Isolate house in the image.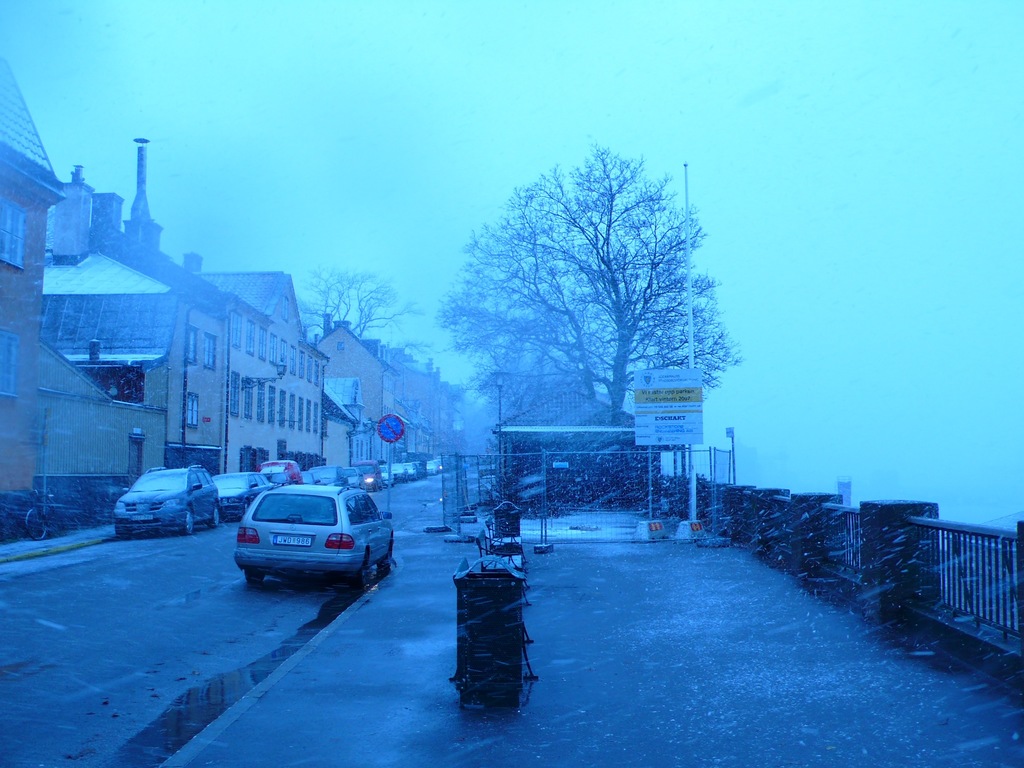
Isolated region: [x1=328, y1=376, x2=376, y2=470].
